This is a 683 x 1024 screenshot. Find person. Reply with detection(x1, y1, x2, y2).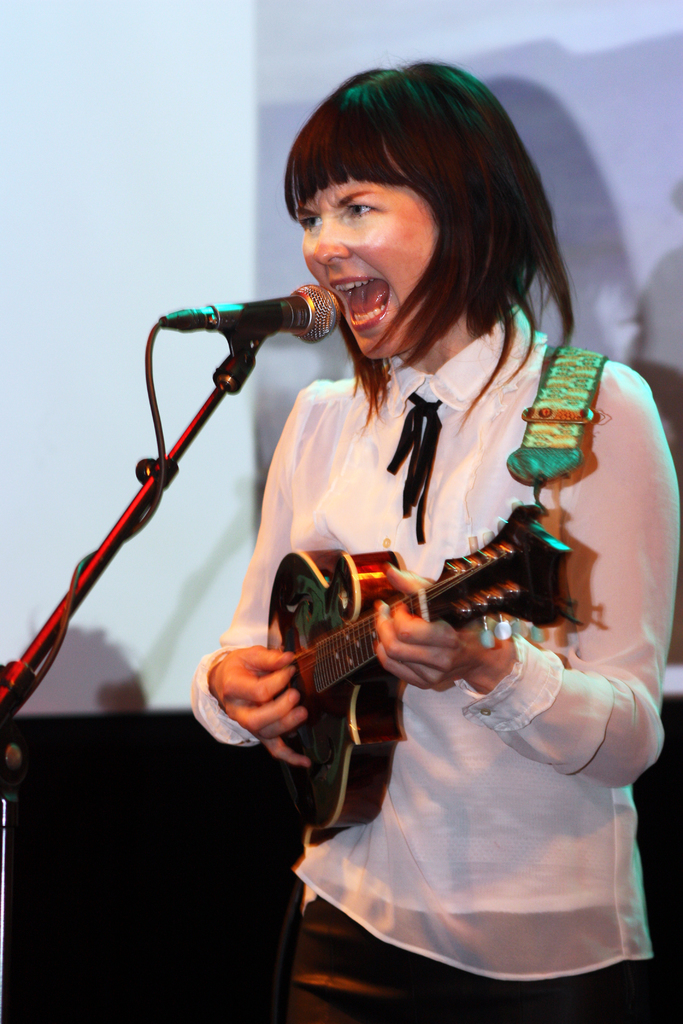
detection(186, 56, 676, 1023).
